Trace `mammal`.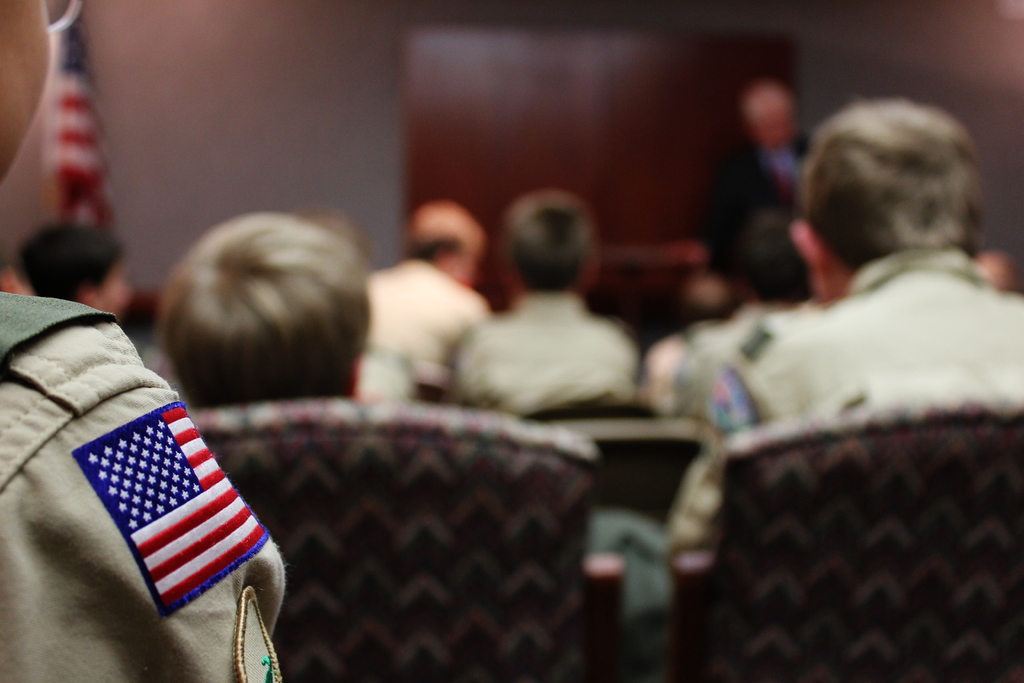
Traced to 687:79:805:304.
